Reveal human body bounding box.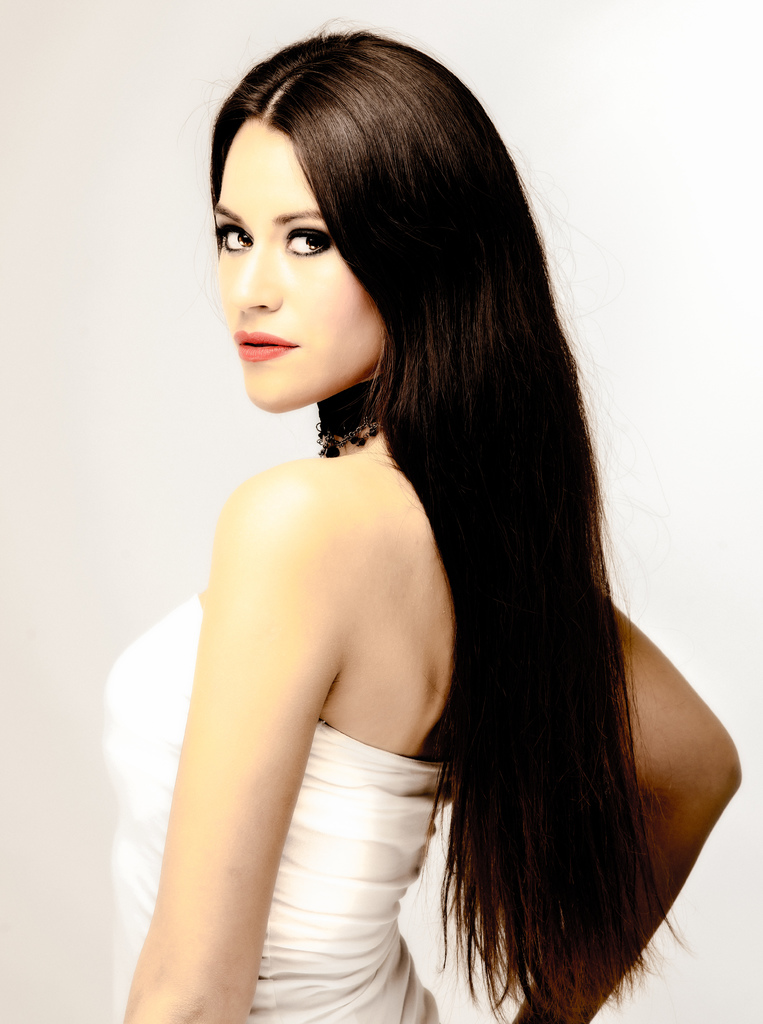
Revealed: crop(97, 422, 743, 1023).
